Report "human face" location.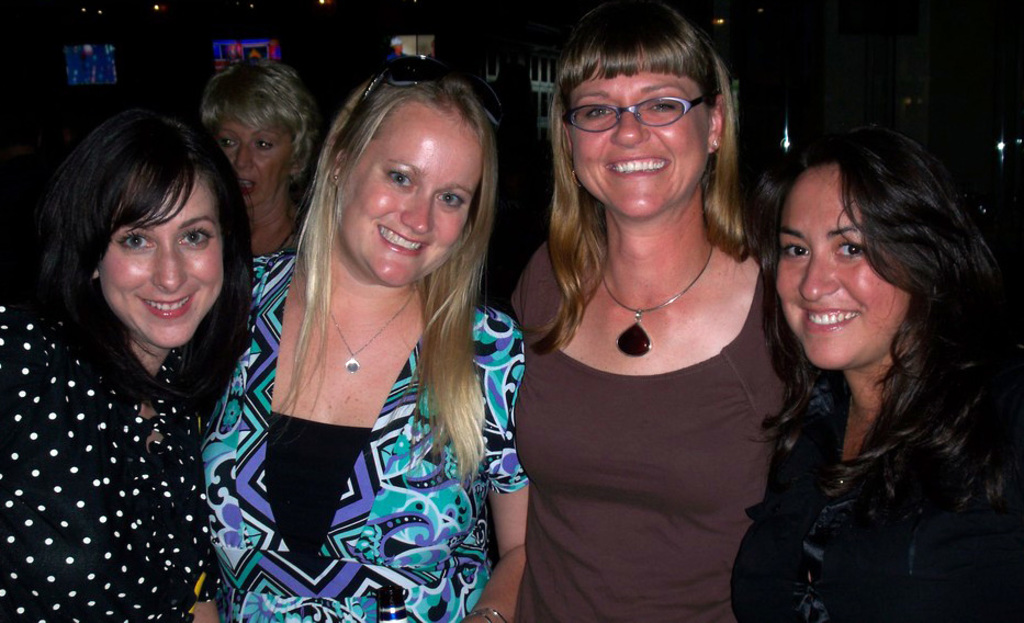
Report: 569 69 717 226.
